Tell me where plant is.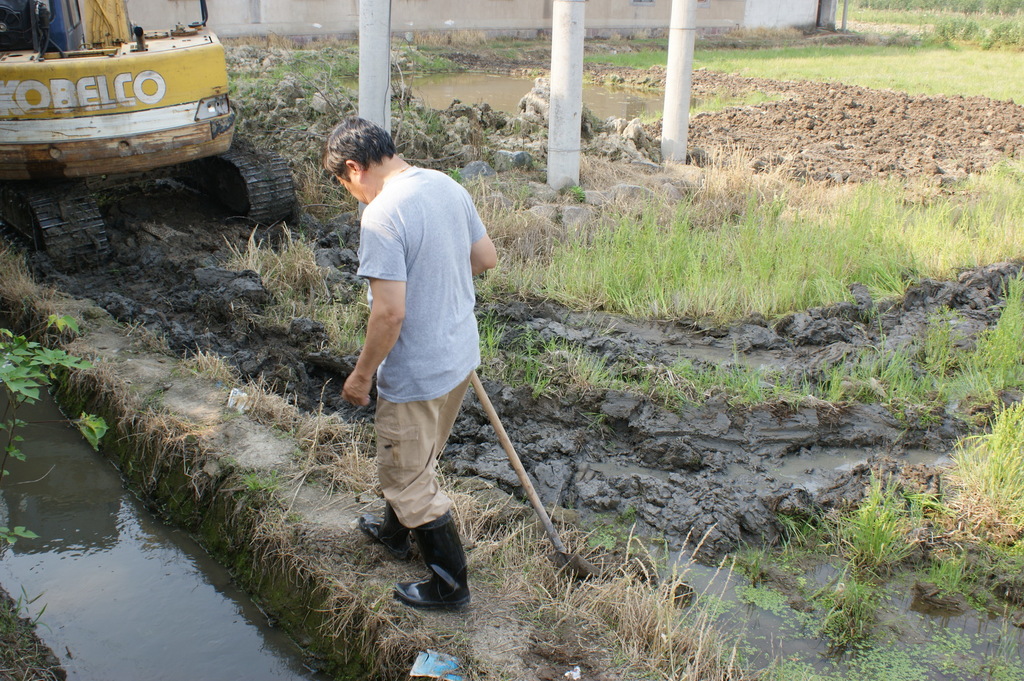
plant is at x1=989 y1=536 x2=1021 y2=680.
